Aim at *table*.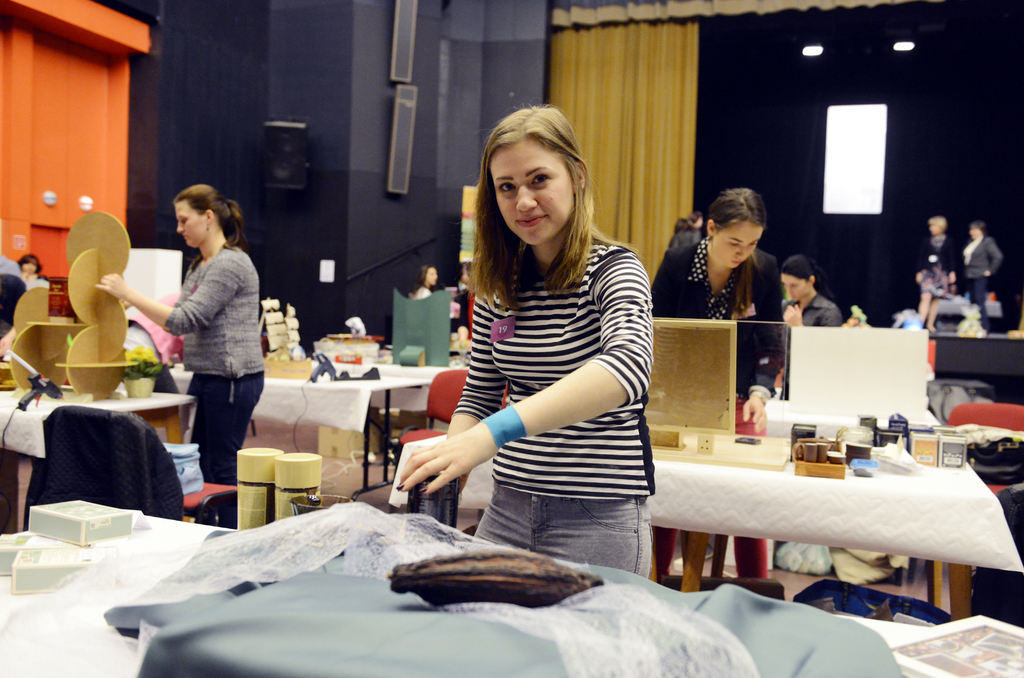
Aimed at (left=173, top=360, right=458, bottom=498).
